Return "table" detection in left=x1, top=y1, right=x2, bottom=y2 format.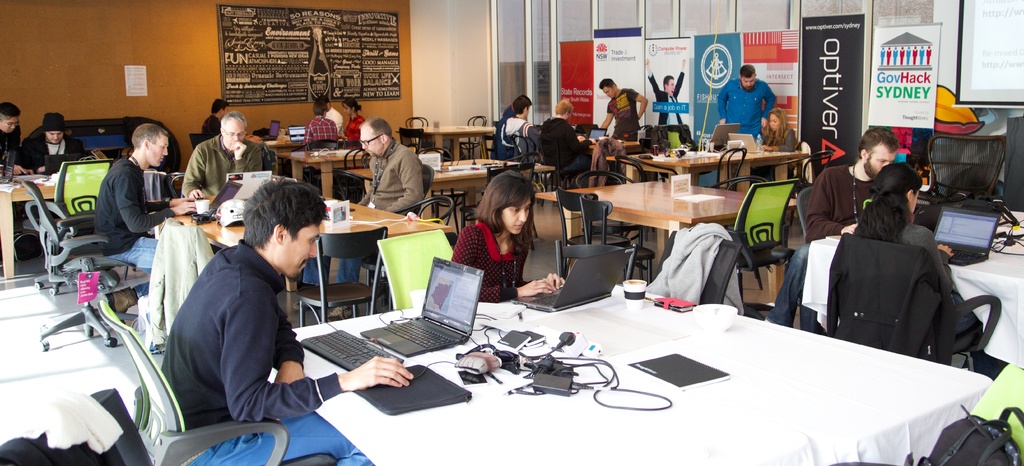
left=228, top=279, right=965, bottom=465.
